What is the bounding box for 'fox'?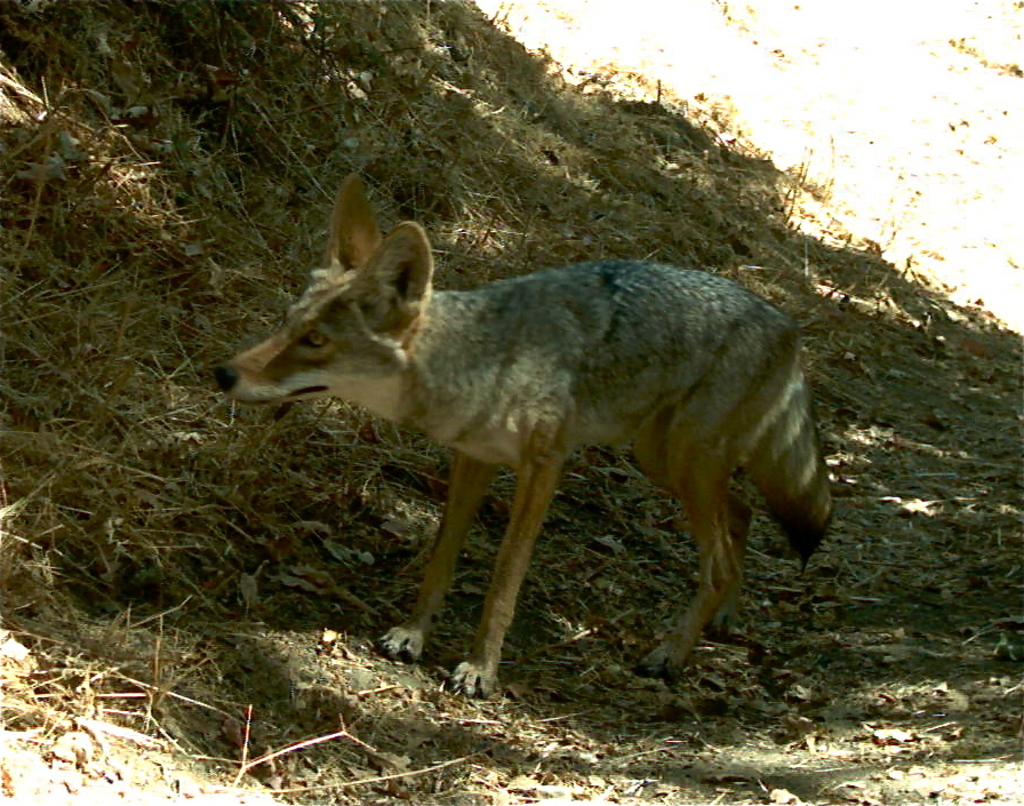
crop(211, 161, 838, 701).
